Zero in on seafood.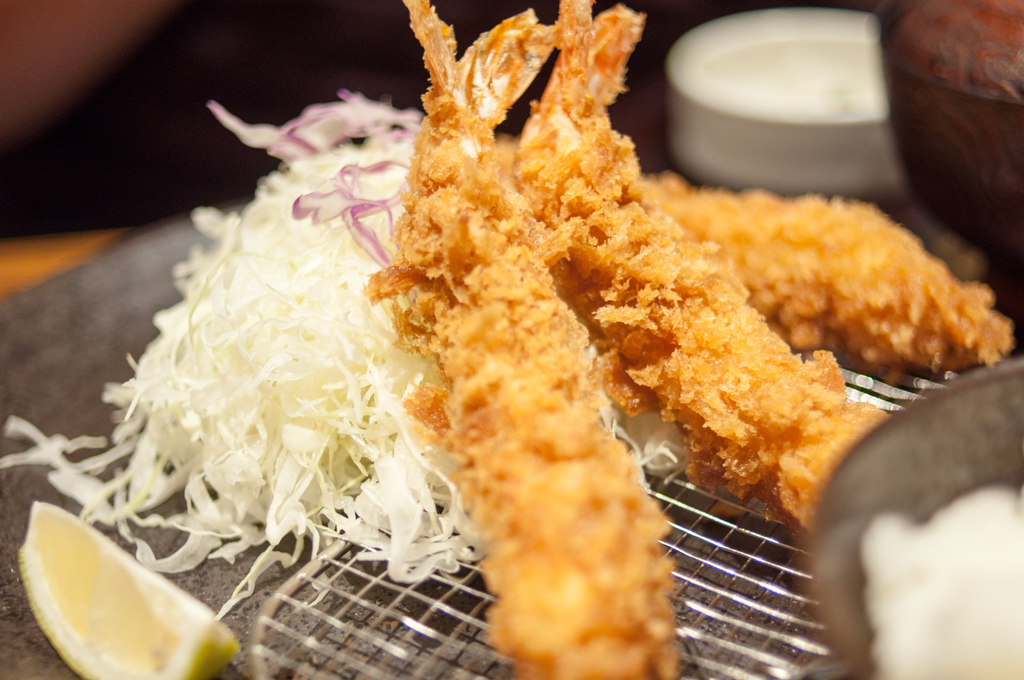
Zeroed in: detection(513, 0, 892, 538).
